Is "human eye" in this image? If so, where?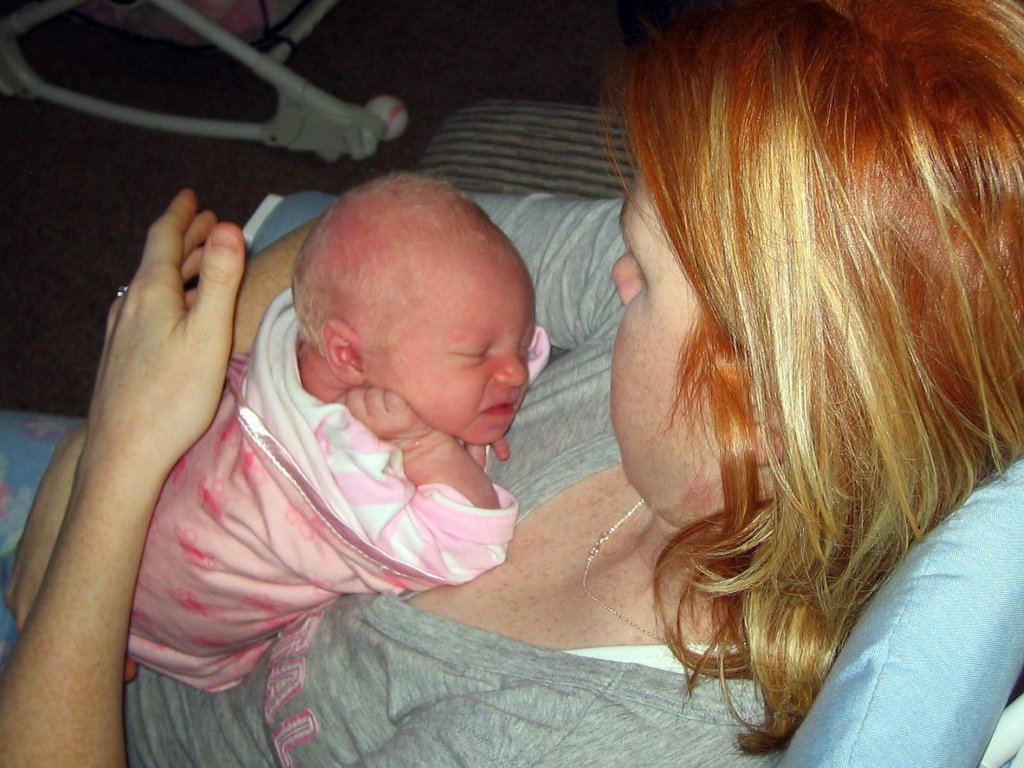
Yes, at bbox=[466, 349, 488, 358].
